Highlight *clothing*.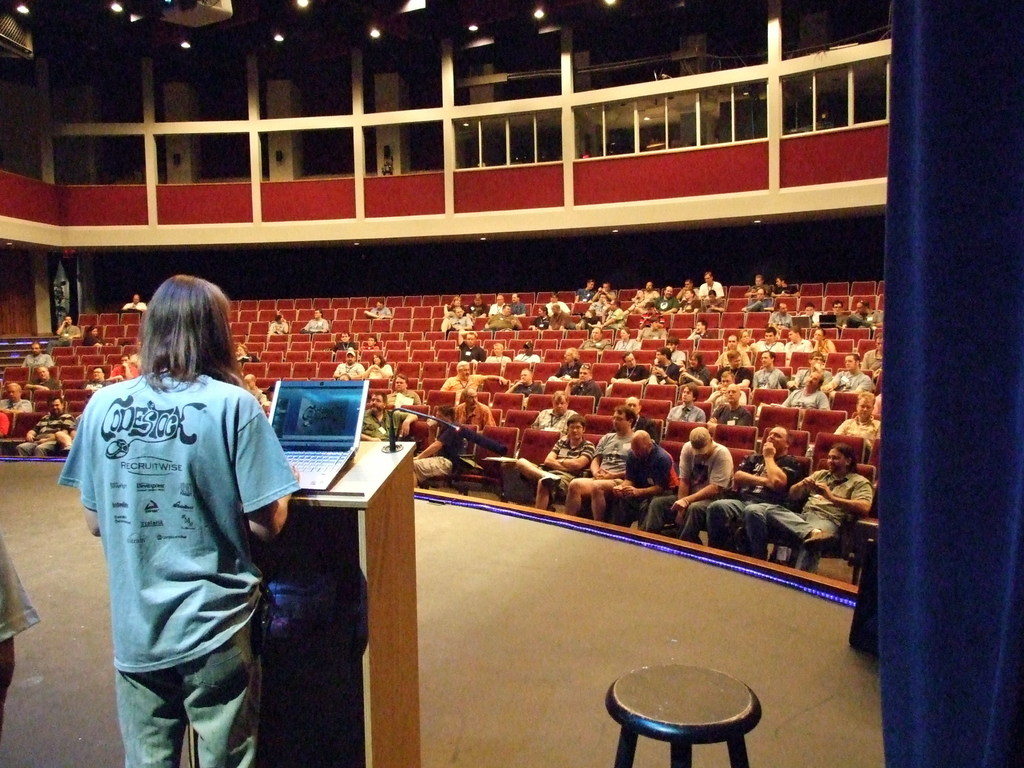
Highlighted region: box(673, 404, 703, 426).
